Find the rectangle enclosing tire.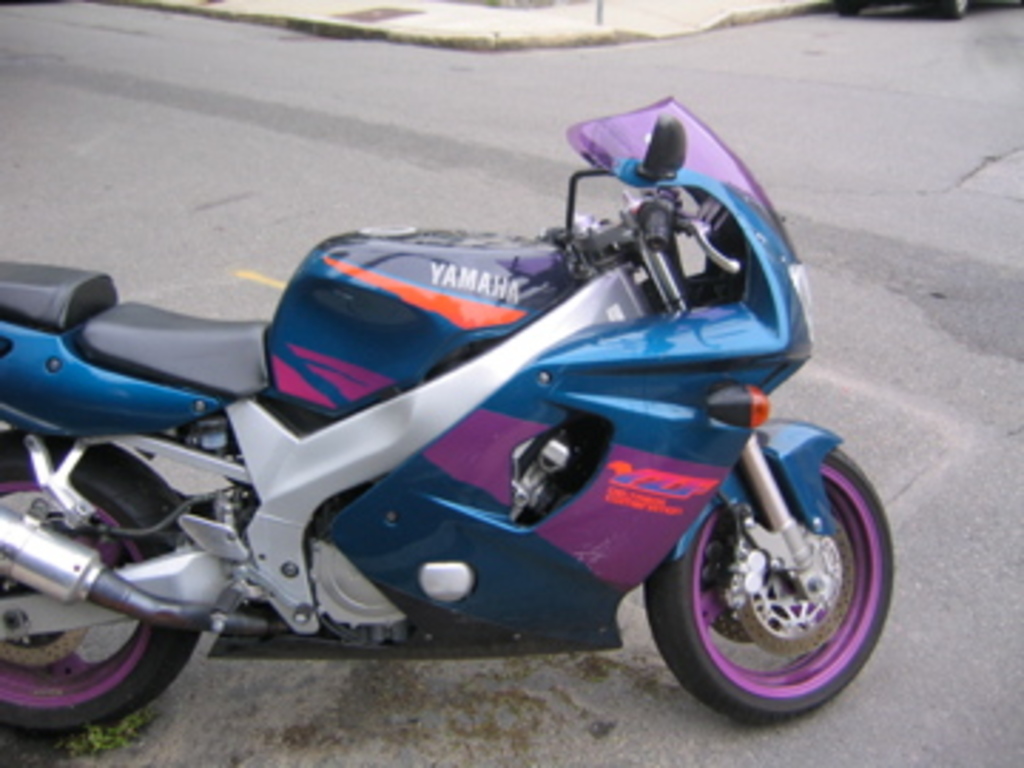
637, 418, 879, 725.
